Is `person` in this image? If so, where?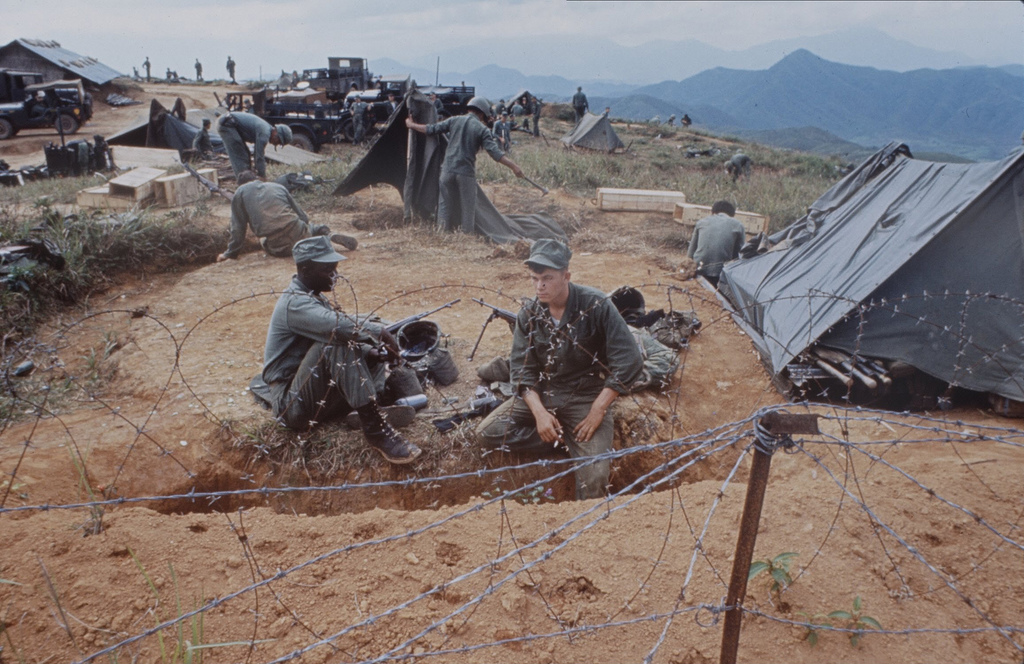
Yes, at 572 87 589 122.
